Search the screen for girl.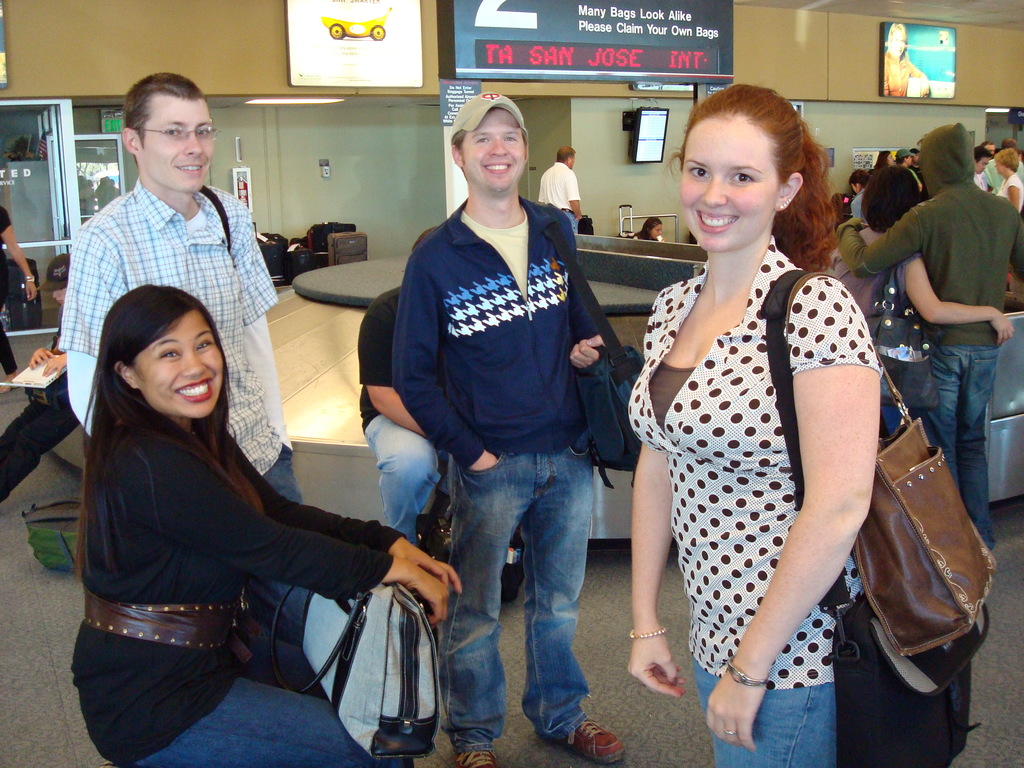
Found at crop(628, 84, 883, 767).
